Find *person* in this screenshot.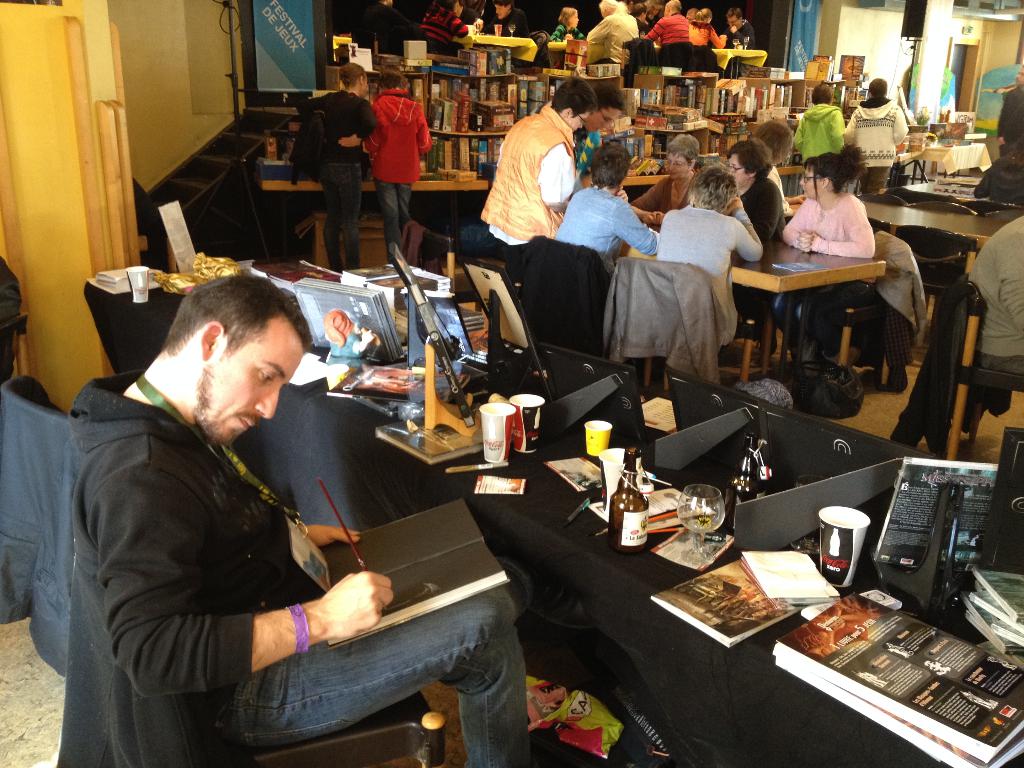
The bounding box for *person* is [x1=289, y1=53, x2=376, y2=273].
